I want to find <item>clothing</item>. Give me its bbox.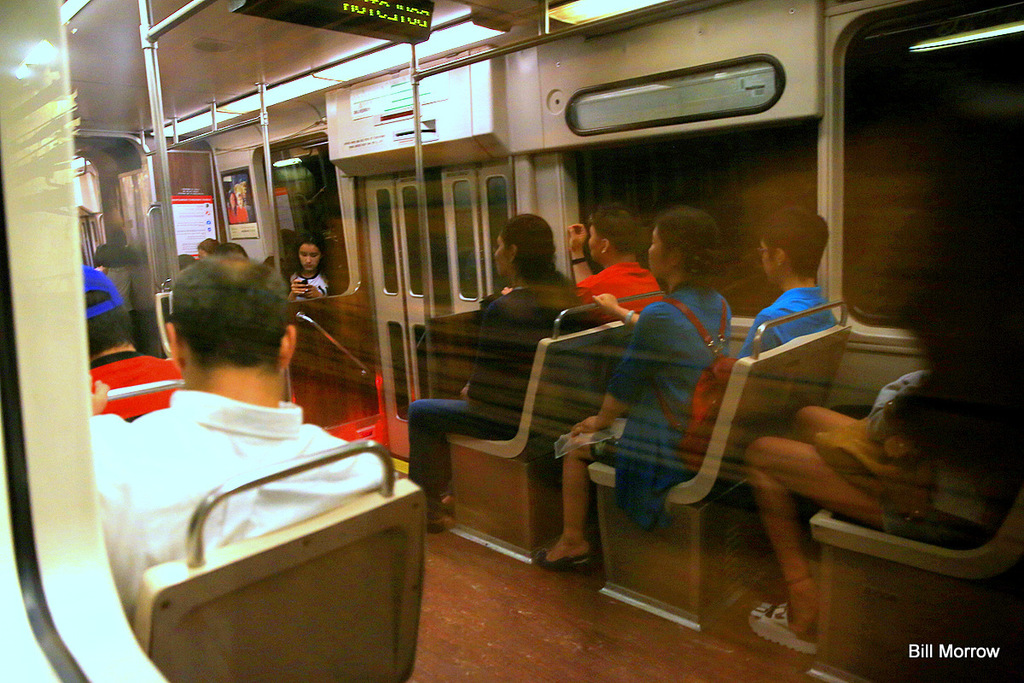
{"left": 282, "top": 282, "right": 355, "bottom": 291}.
